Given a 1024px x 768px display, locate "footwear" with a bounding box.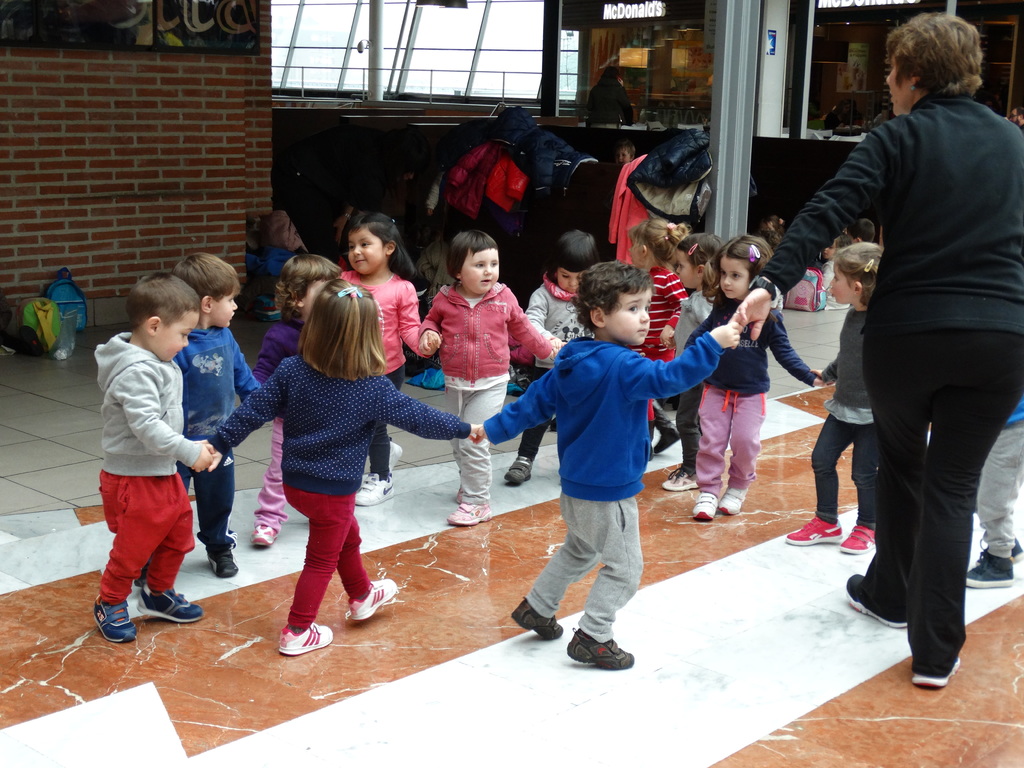
Located: box(842, 570, 912, 632).
